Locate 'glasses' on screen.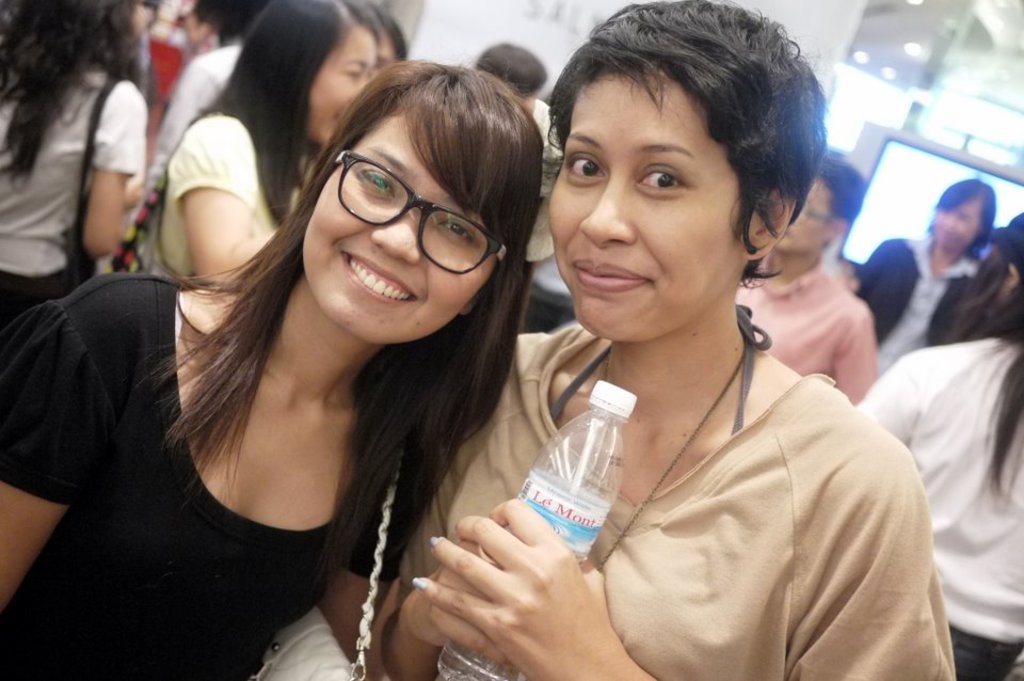
On screen at (309, 160, 516, 262).
